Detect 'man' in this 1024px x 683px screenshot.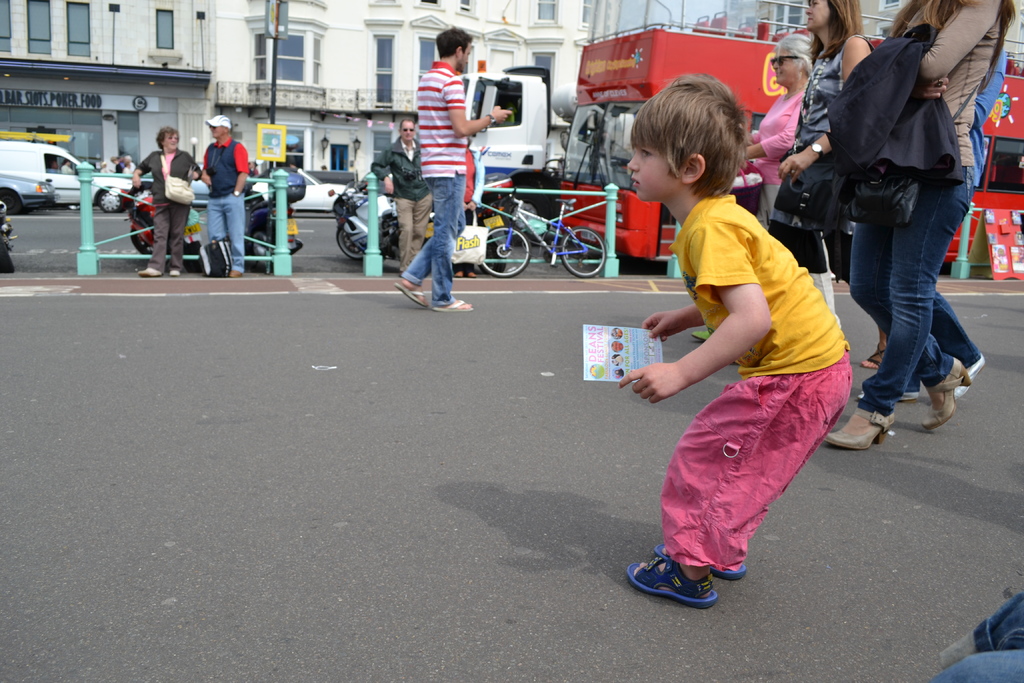
Detection: [198,108,255,266].
